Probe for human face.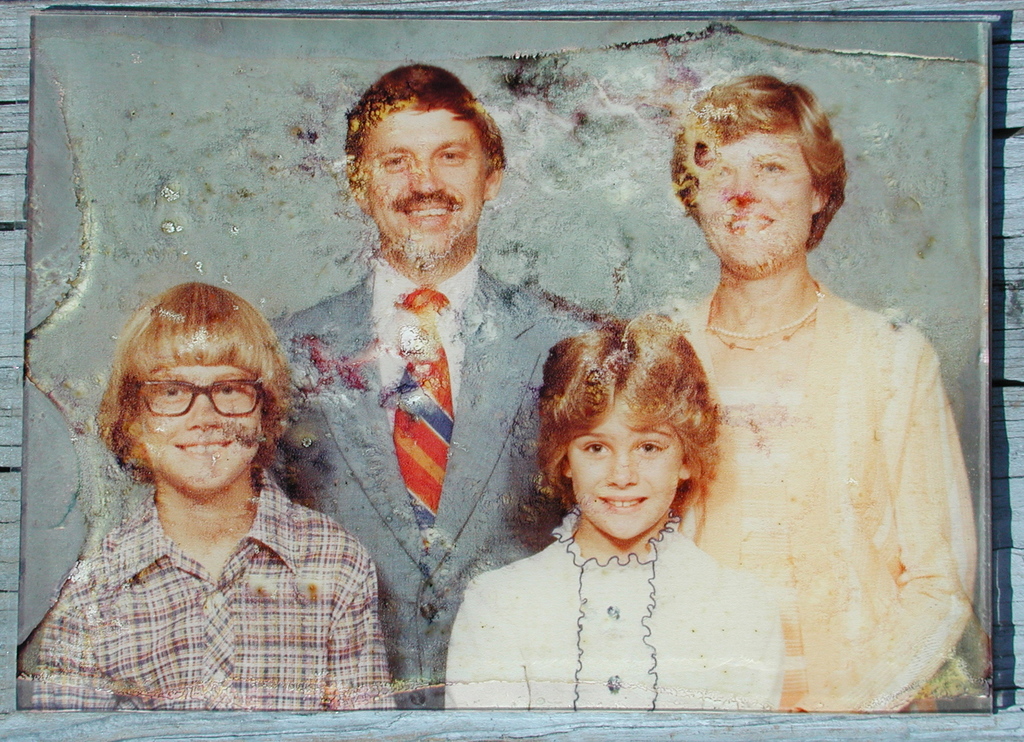
Probe result: 371,116,481,256.
